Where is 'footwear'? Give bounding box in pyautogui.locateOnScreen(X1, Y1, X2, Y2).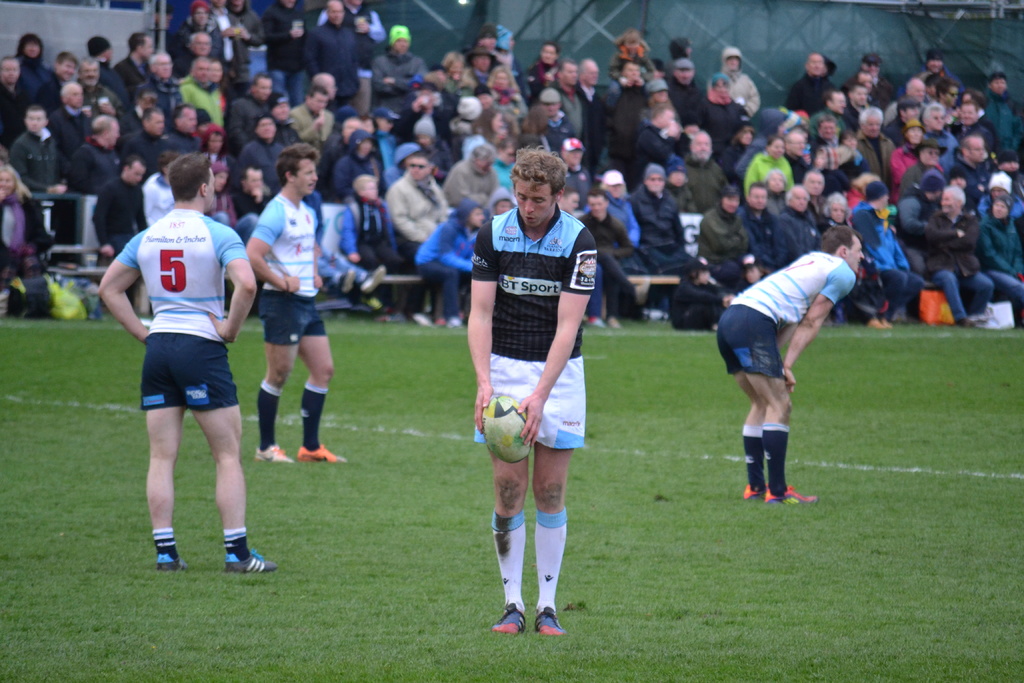
pyautogui.locateOnScreen(491, 599, 527, 632).
